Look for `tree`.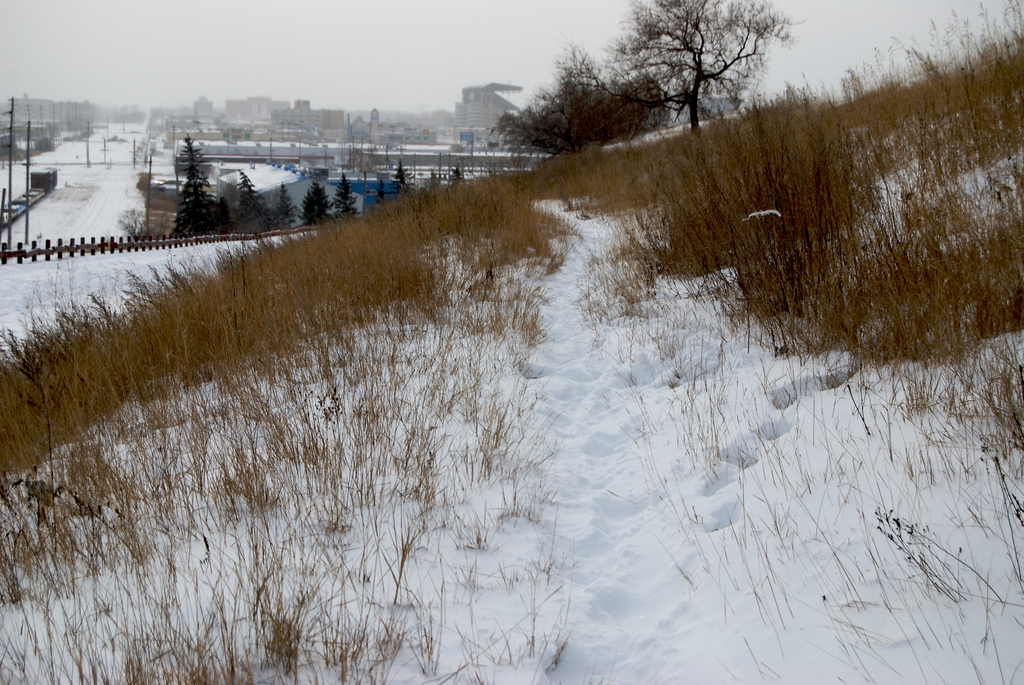
Found: 399/159/414/194.
